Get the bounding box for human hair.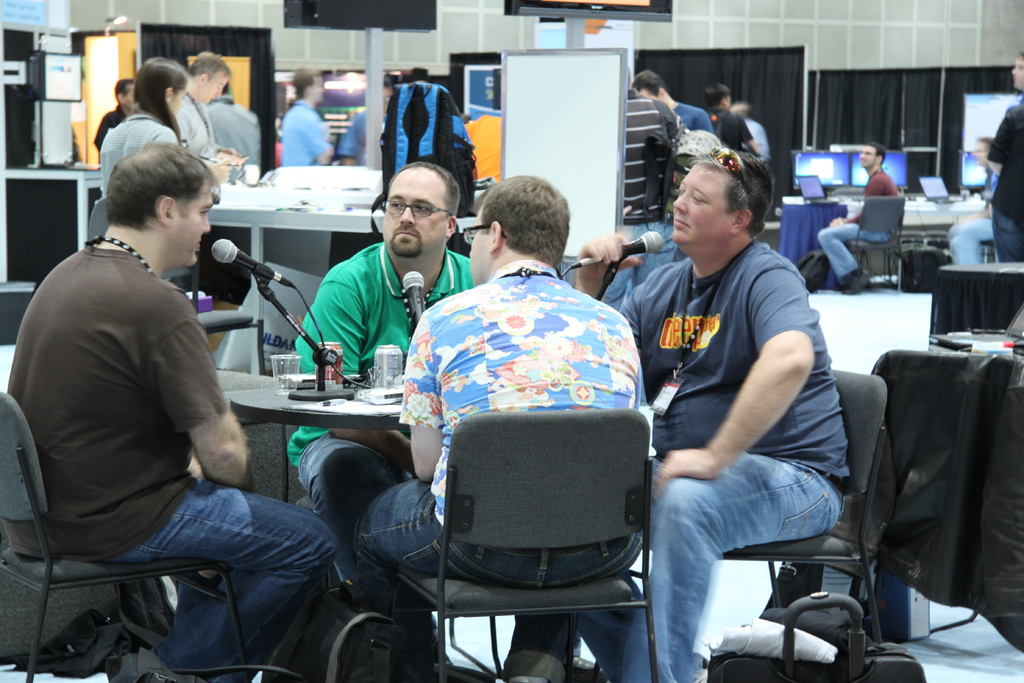
bbox(193, 54, 234, 81).
